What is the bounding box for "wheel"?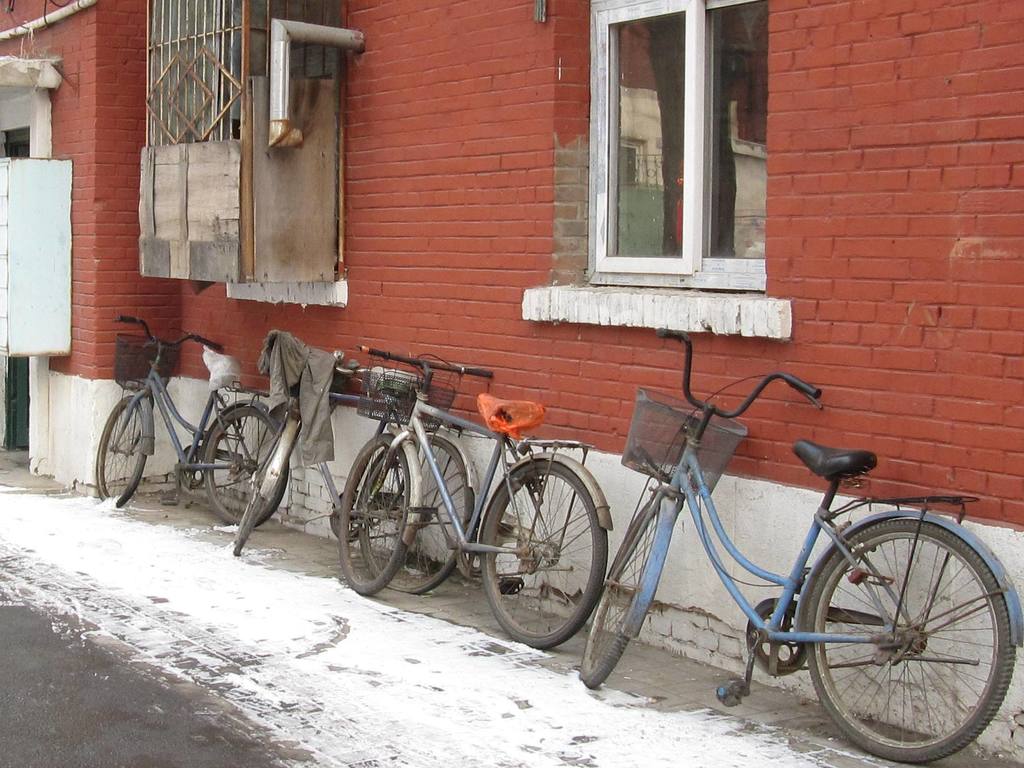
229, 412, 303, 556.
